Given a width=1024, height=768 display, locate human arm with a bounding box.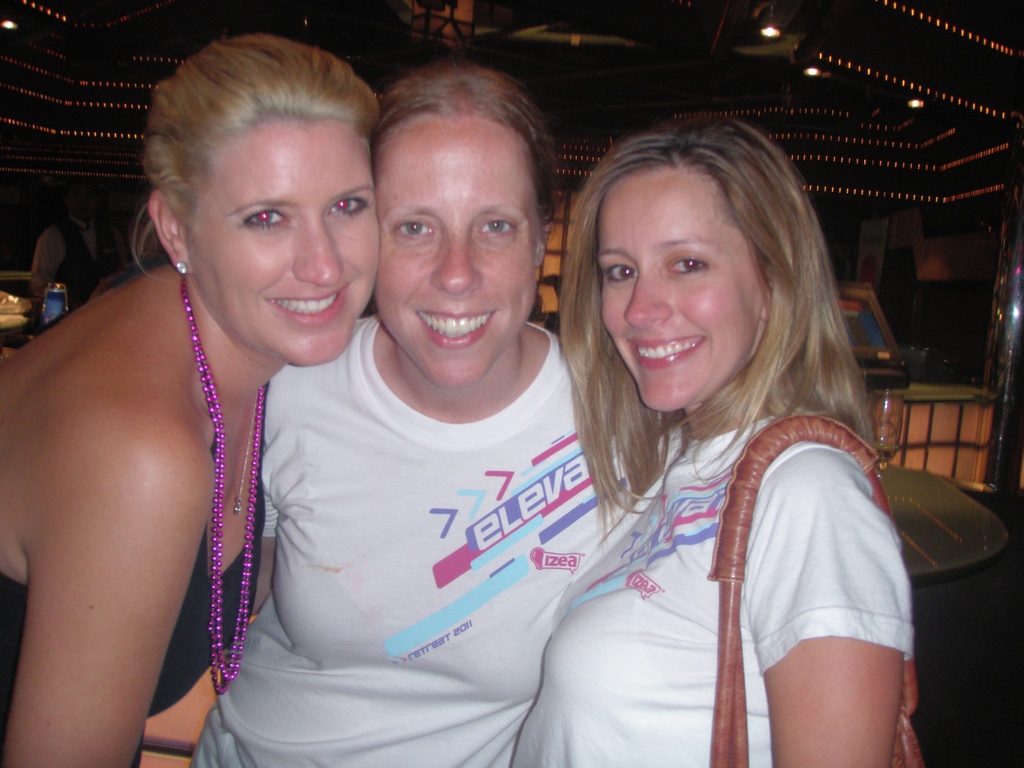
Located: bbox(734, 442, 925, 767).
